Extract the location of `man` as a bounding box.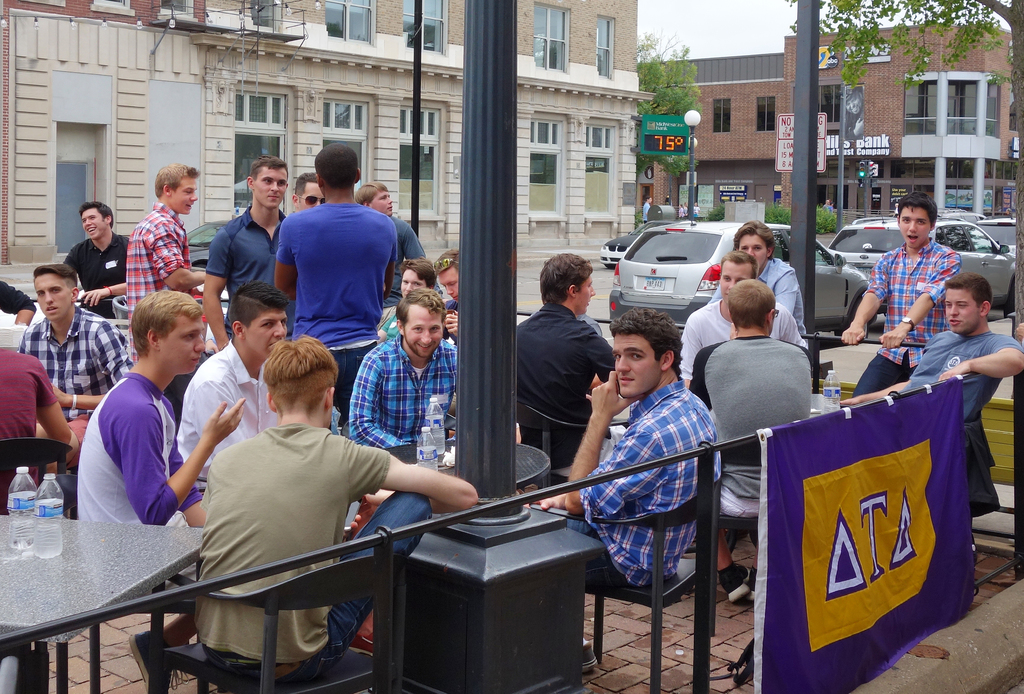
locate(284, 175, 352, 226).
